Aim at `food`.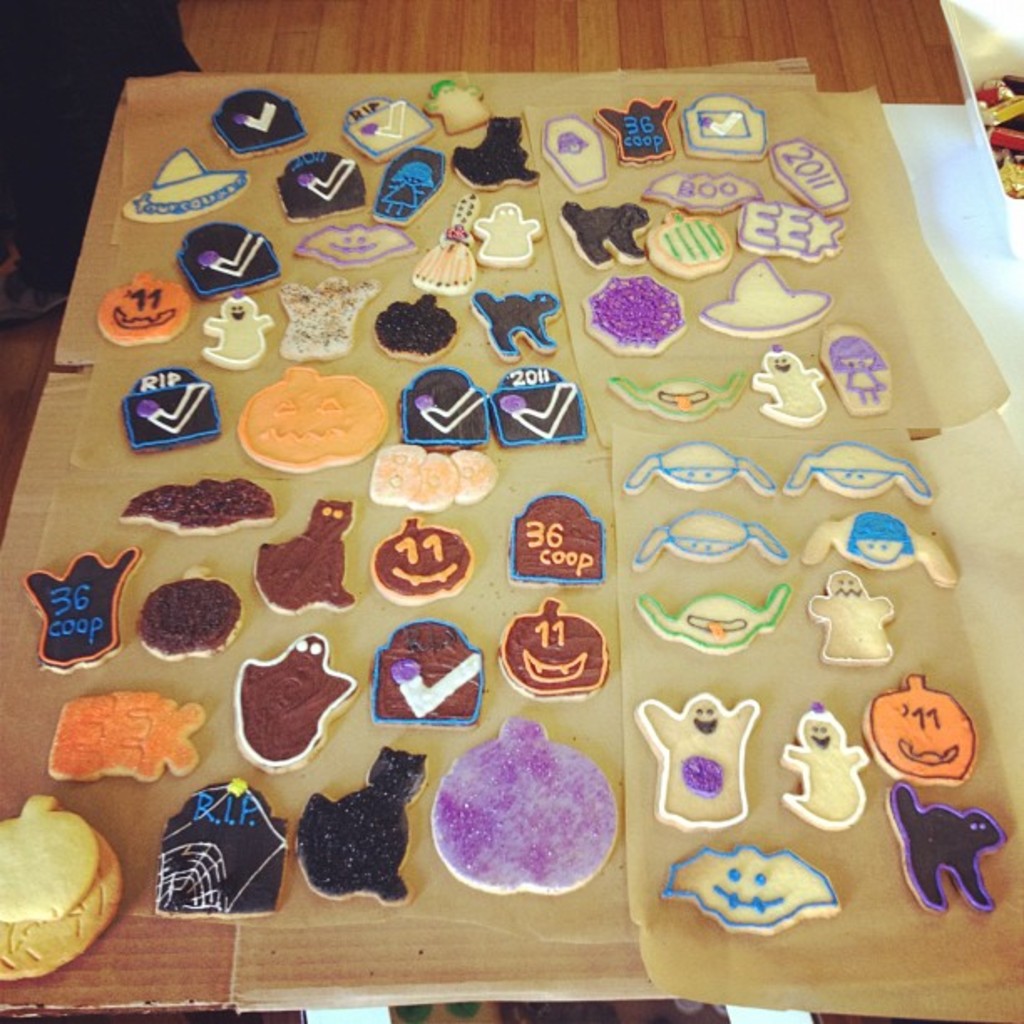
Aimed at BBox(643, 206, 730, 278).
